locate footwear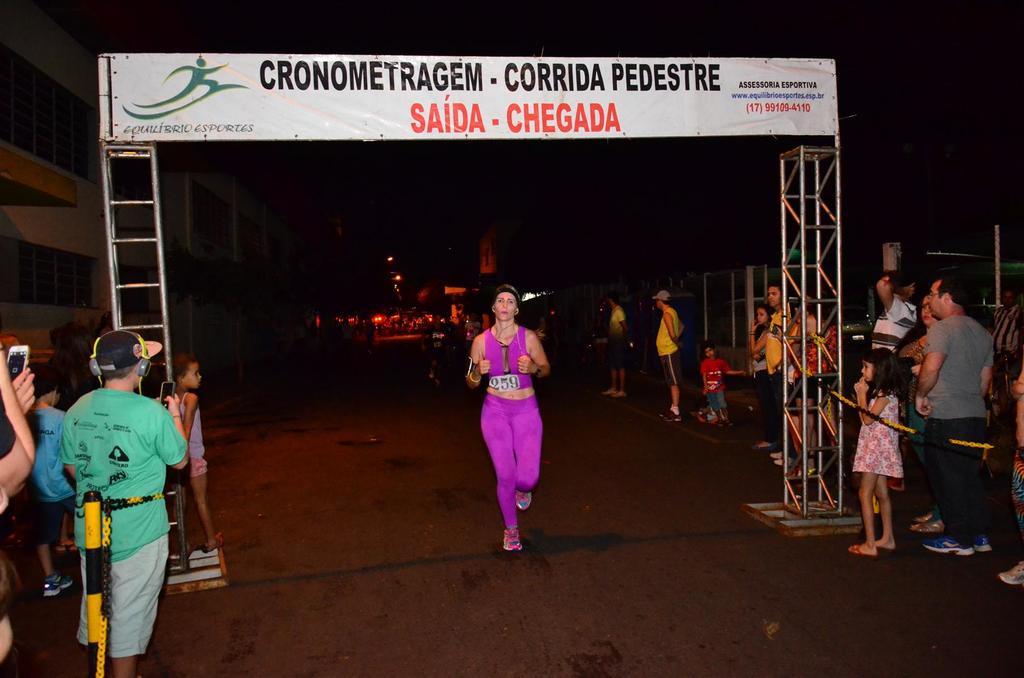
(left=500, top=526, right=520, bottom=551)
